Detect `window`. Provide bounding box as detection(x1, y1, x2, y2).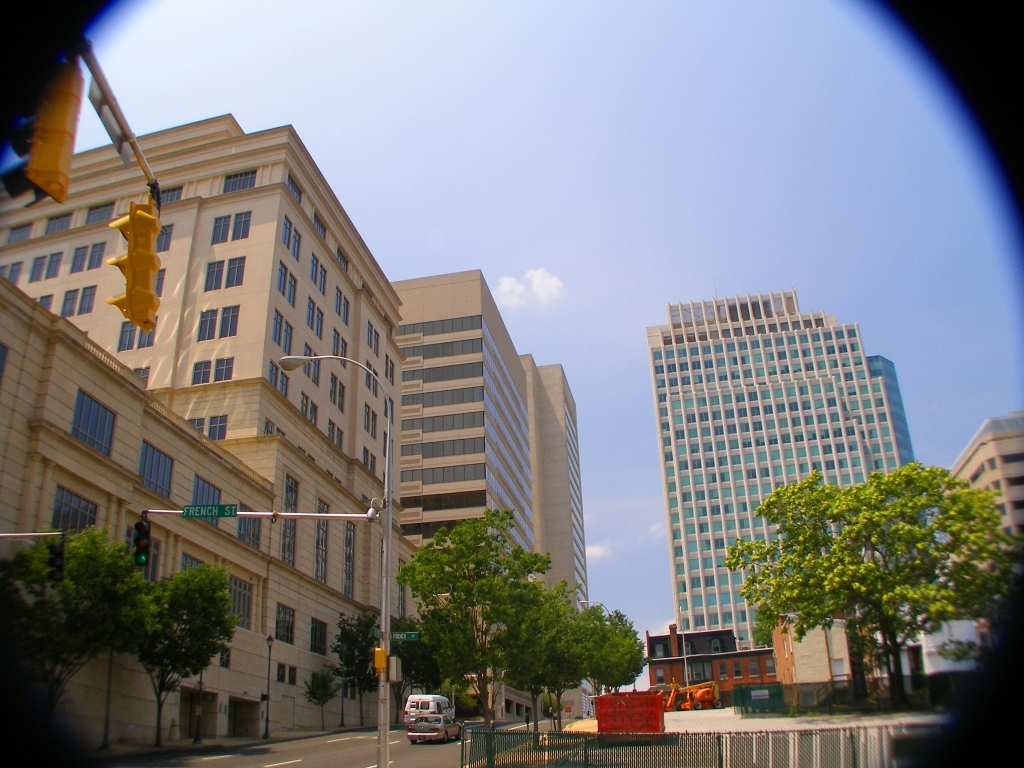
detection(361, 453, 378, 474).
